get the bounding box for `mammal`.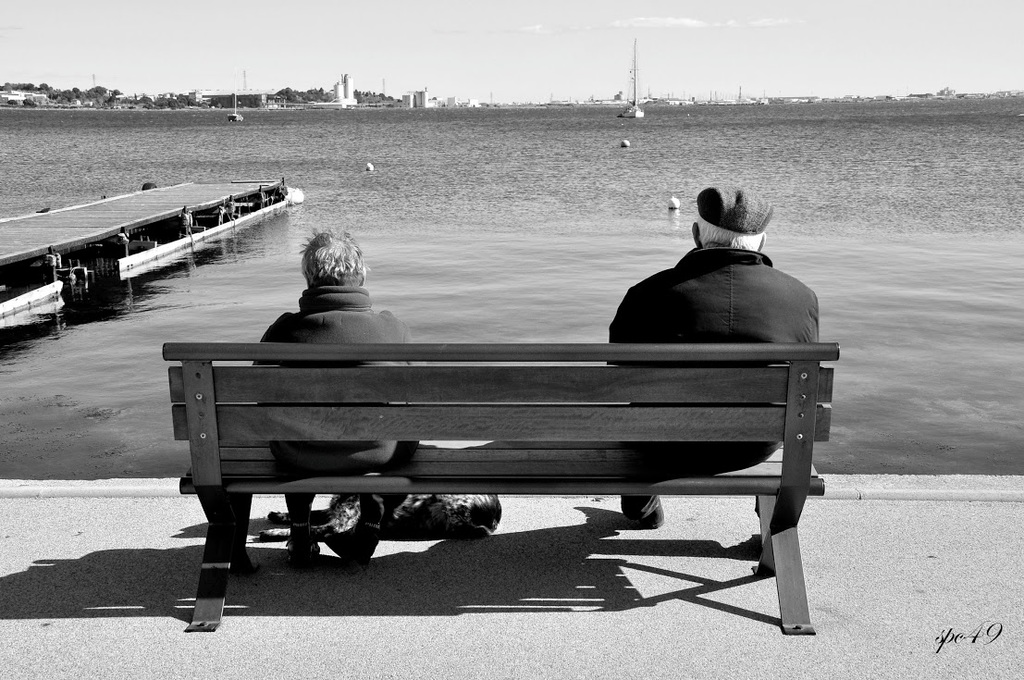
box=[260, 476, 503, 544].
